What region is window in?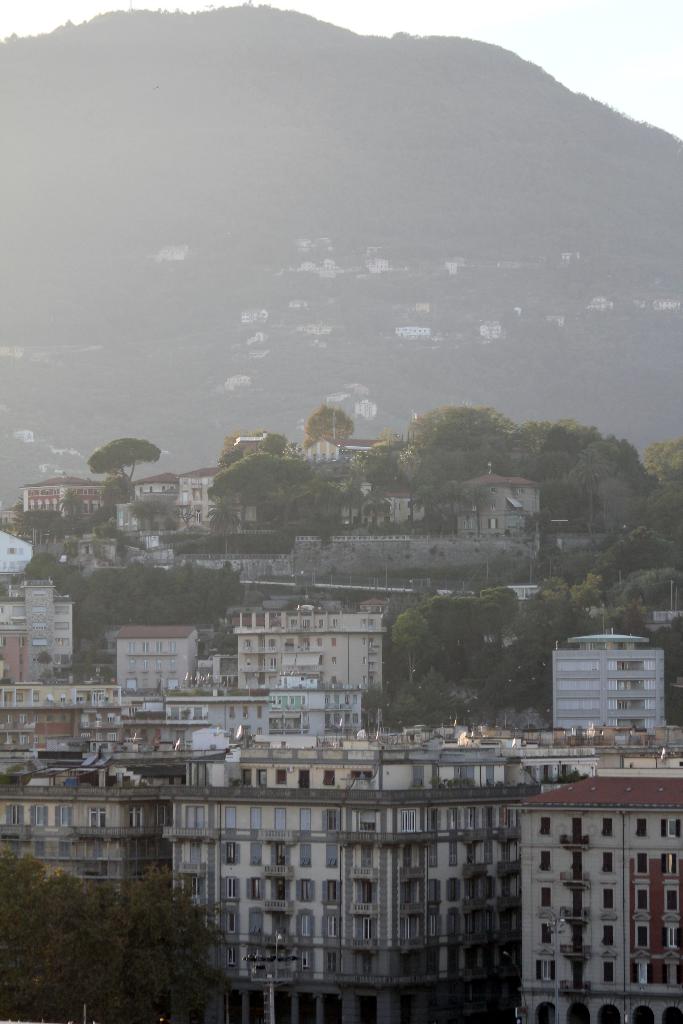
pyautogui.locateOnScreen(324, 949, 338, 972).
